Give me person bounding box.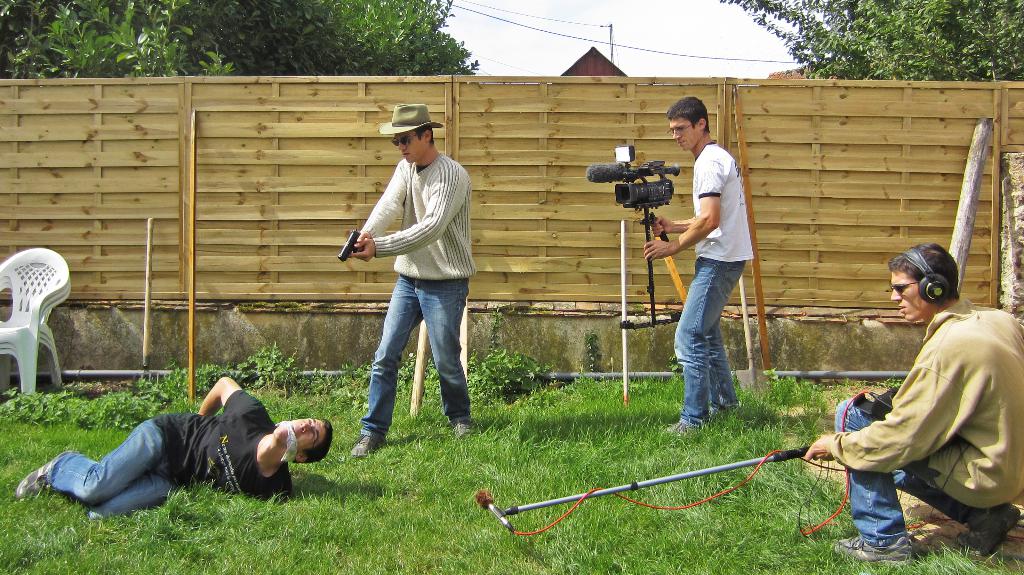
l=832, t=238, r=1023, b=567.
